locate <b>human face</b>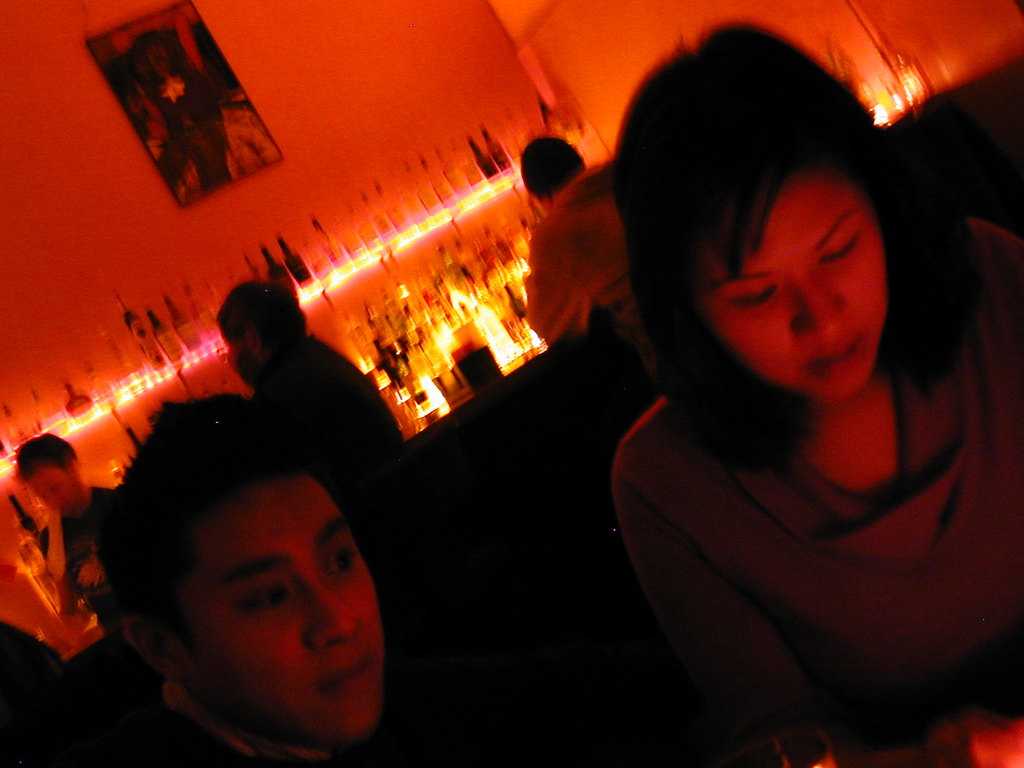
Rect(236, 324, 257, 388)
